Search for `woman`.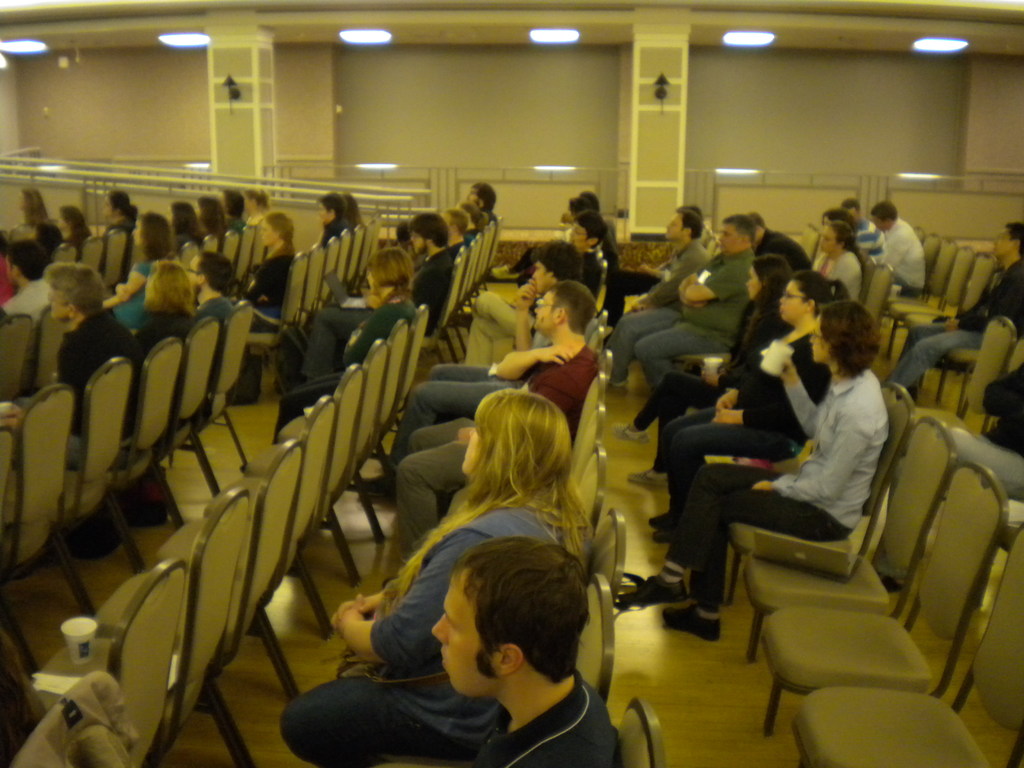
Found at (102,209,178,331).
